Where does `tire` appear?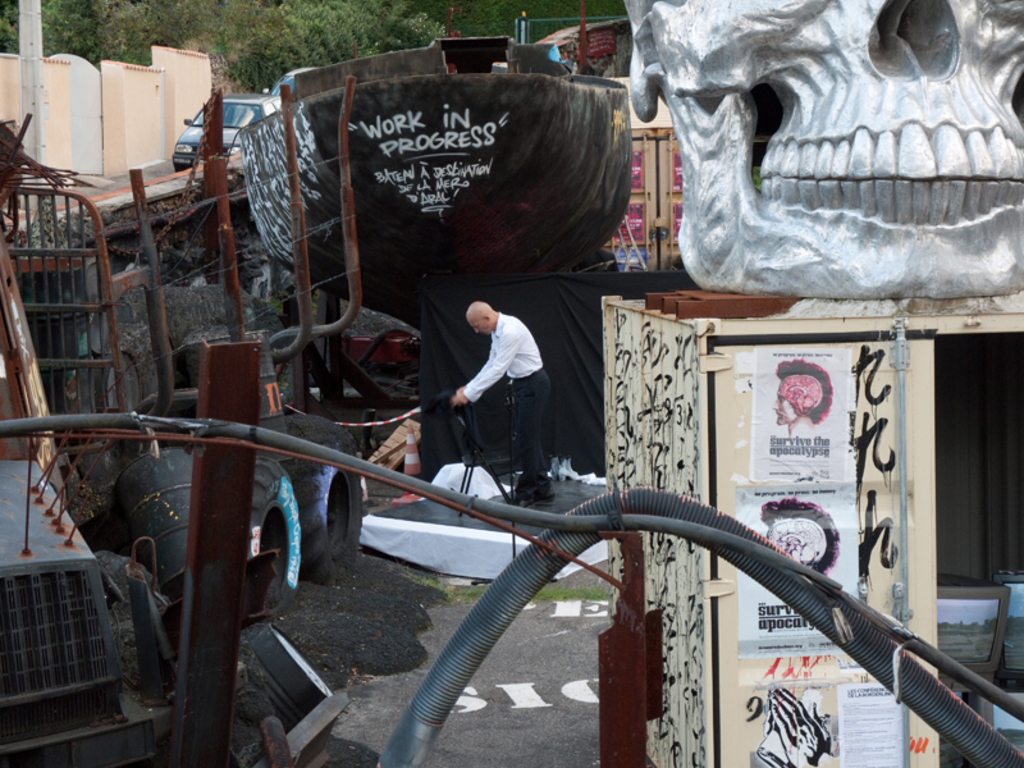
Appears at (x1=244, y1=453, x2=302, y2=621).
